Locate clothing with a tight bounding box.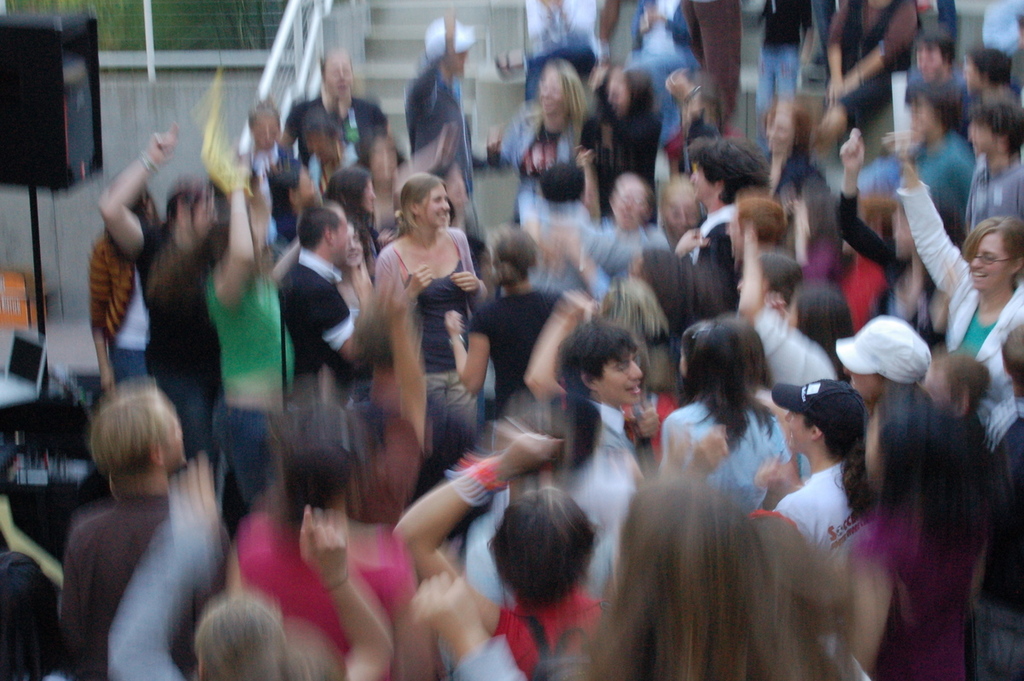
bbox(52, 468, 201, 680).
